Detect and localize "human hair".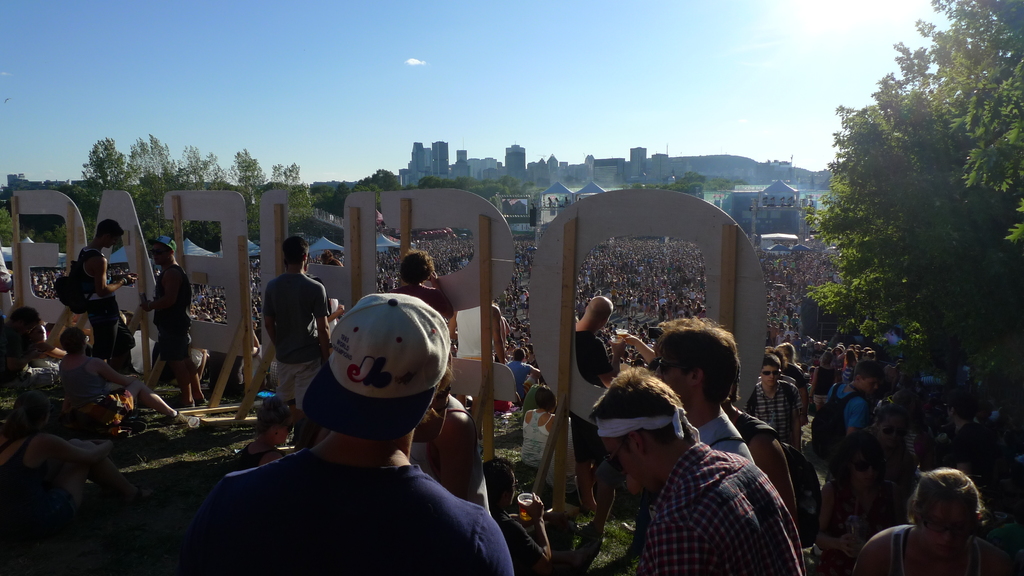
Localized at 846 349 856 365.
